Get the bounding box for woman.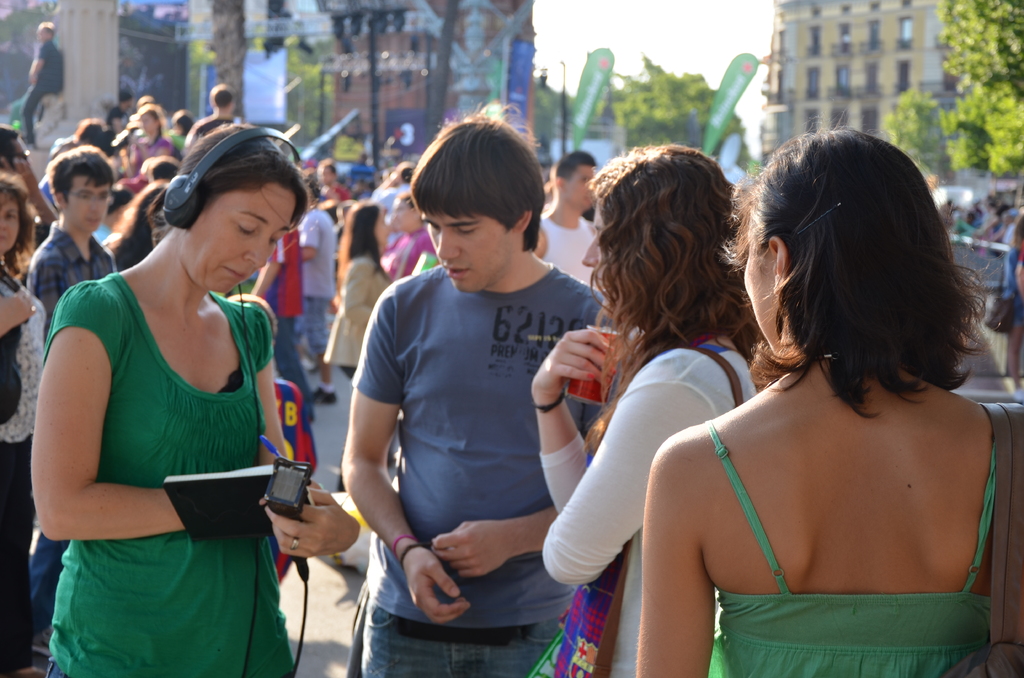
select_region(321, 198, 400, 491).
